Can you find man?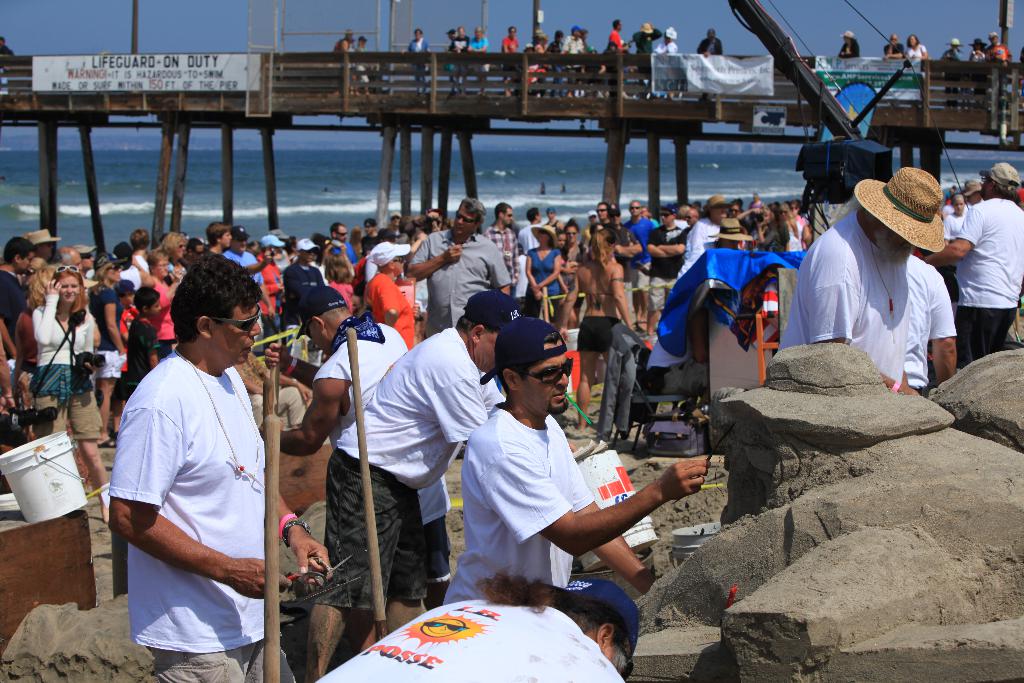
Yes, bounding box: detection(332, 28, 356, 98).
